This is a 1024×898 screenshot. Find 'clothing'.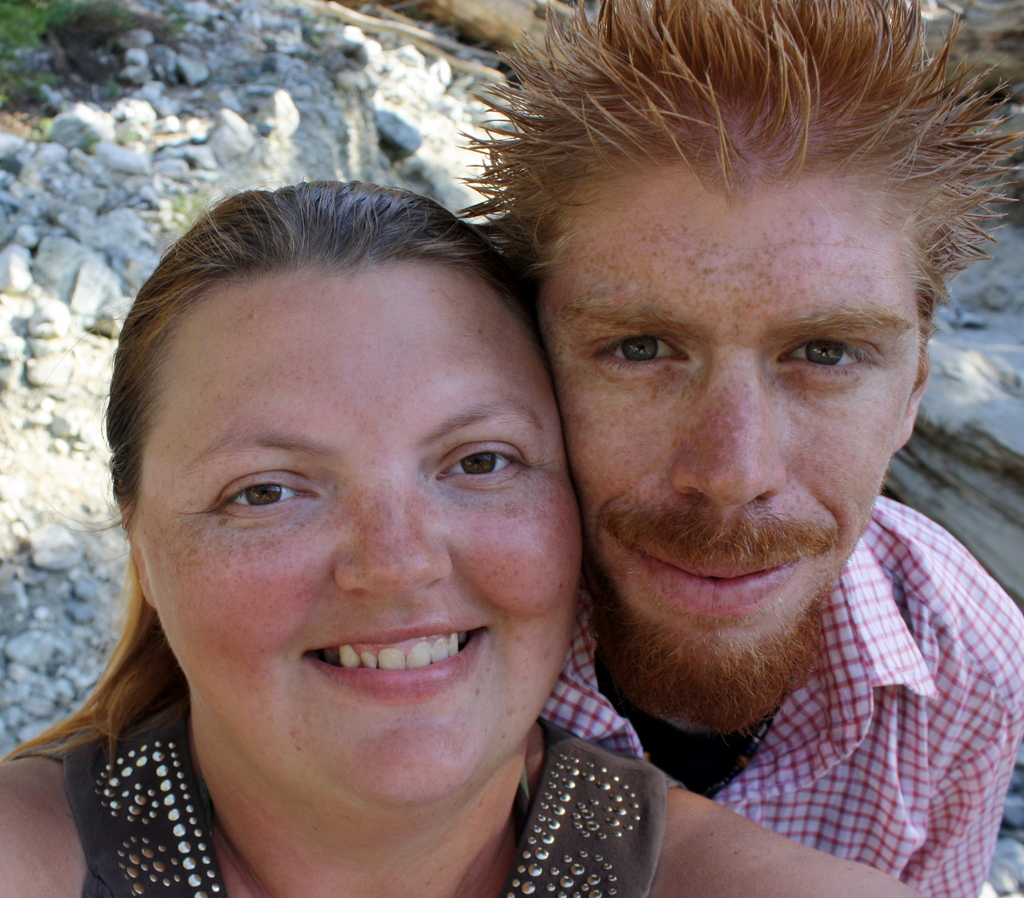
Bounding box: x1=536, y1=494, x2=1023, y2=897.
